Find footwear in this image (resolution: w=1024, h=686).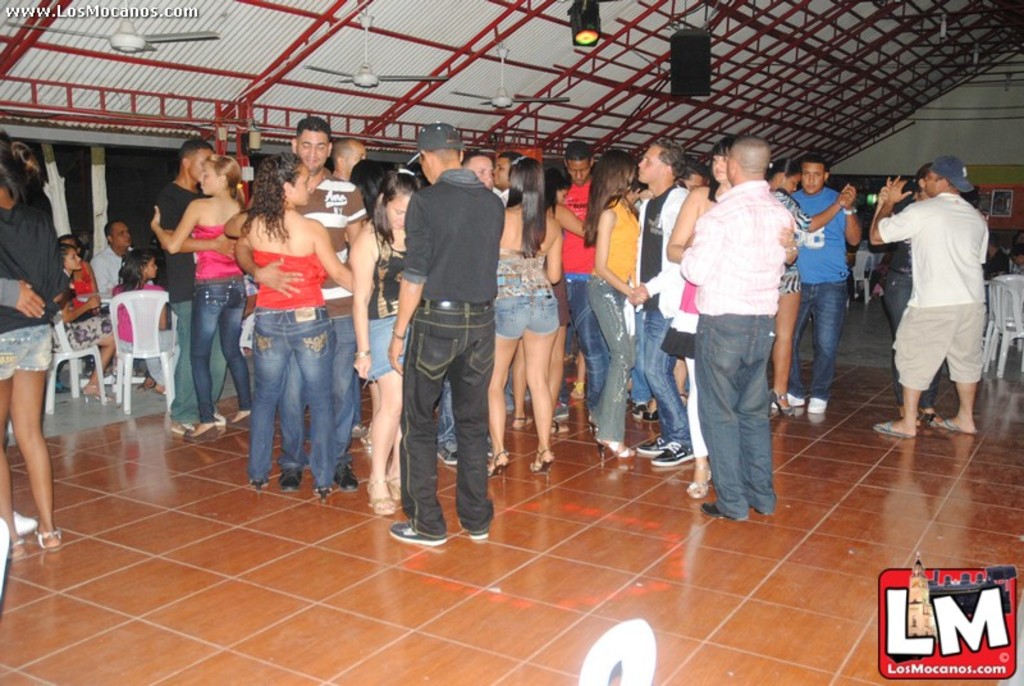
bbox(645, 407, 660, 424).
